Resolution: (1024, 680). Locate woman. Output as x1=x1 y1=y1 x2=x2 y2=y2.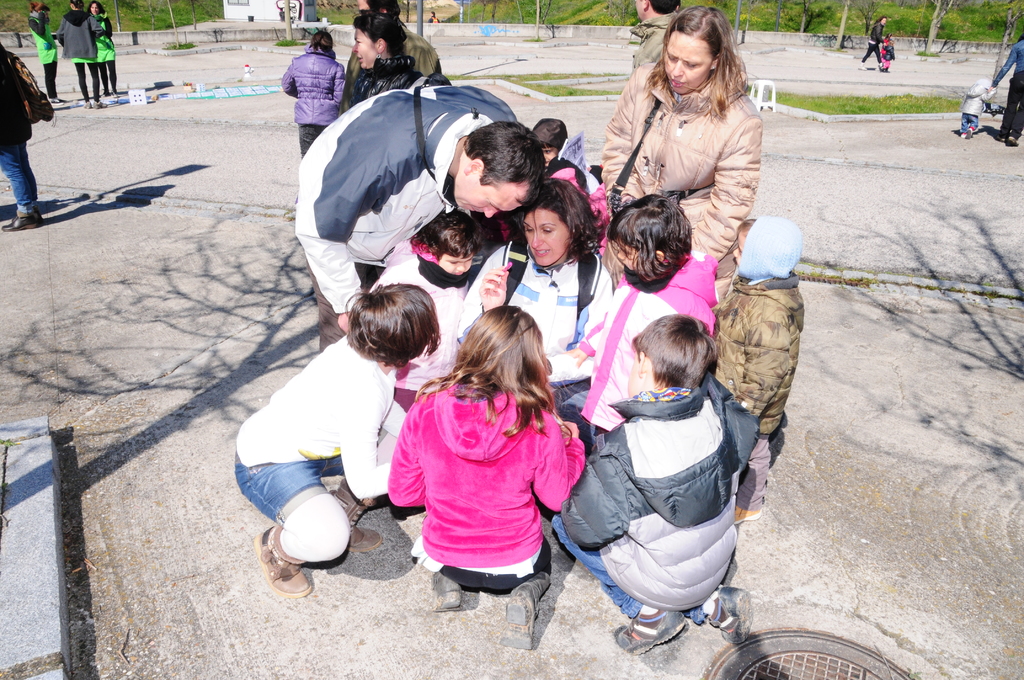
x1=855 y1=14 x2=893 y2=74.
